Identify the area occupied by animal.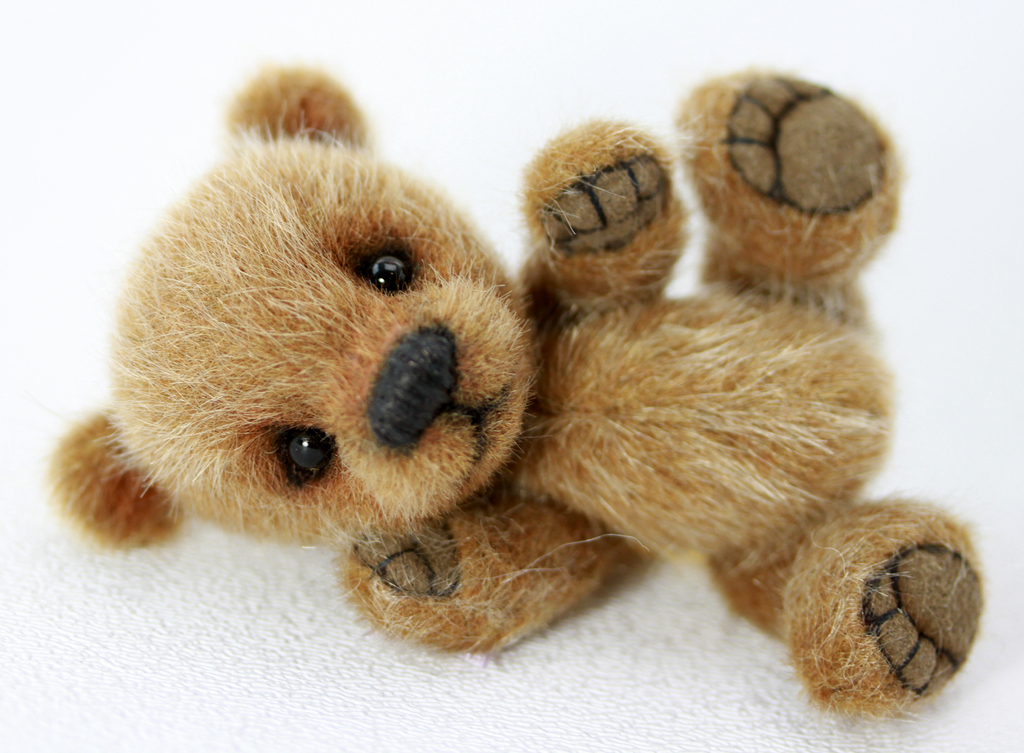
Area: bbox=[42, 55, 996, 734].
